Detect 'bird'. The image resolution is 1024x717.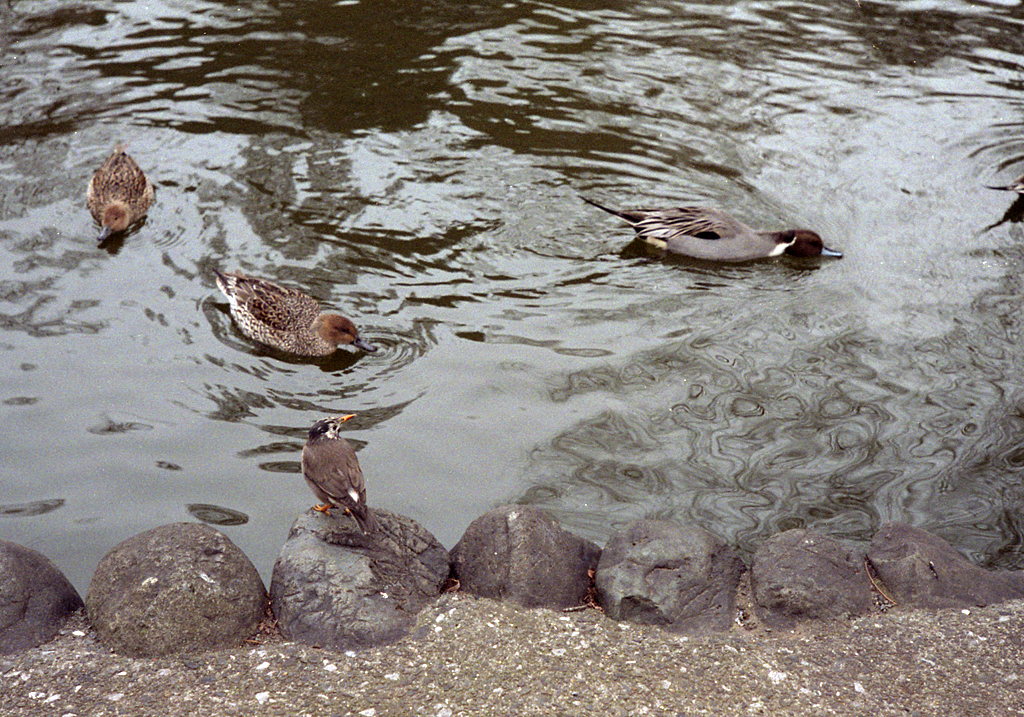
{"x1": 583, "y1": 200, "x2": 840, "y2": 266}.
